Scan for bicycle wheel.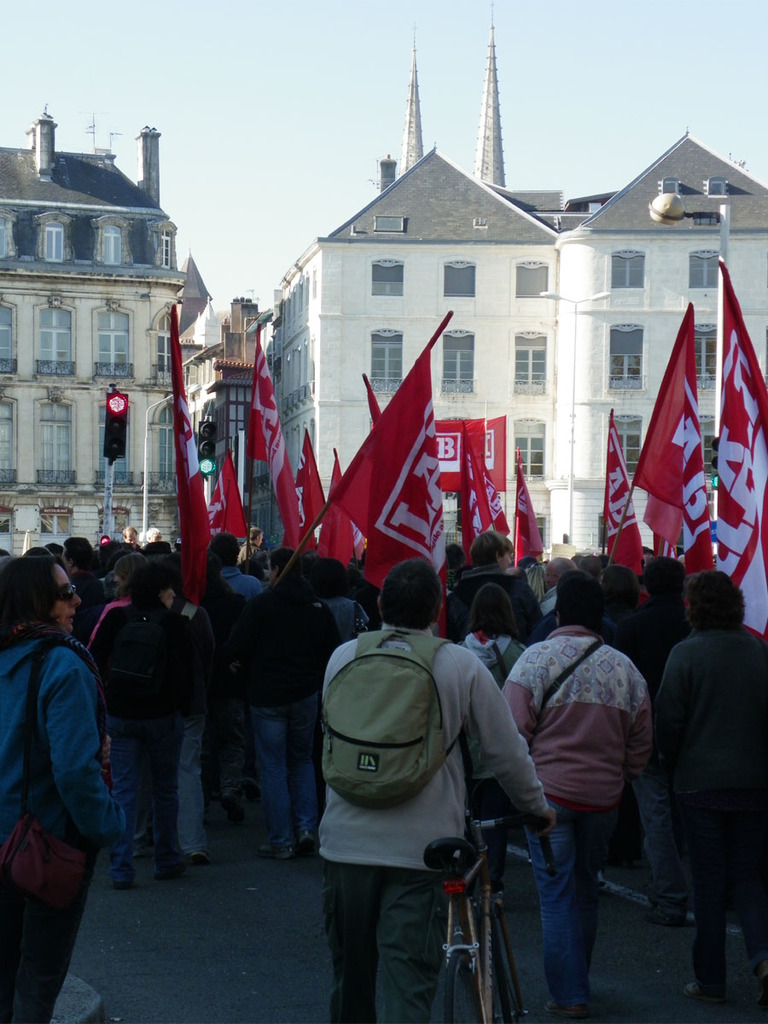
Scan result: bbox=[444, 954, 480, 1023].
